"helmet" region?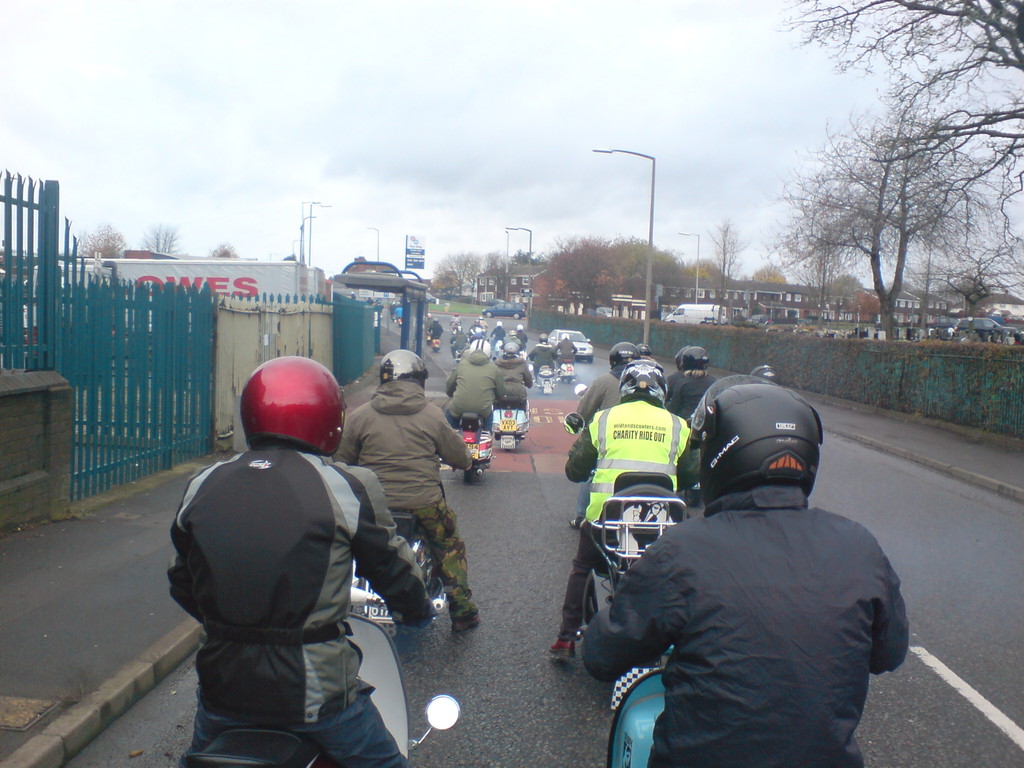
BBox(613, 360, 670, 406)
